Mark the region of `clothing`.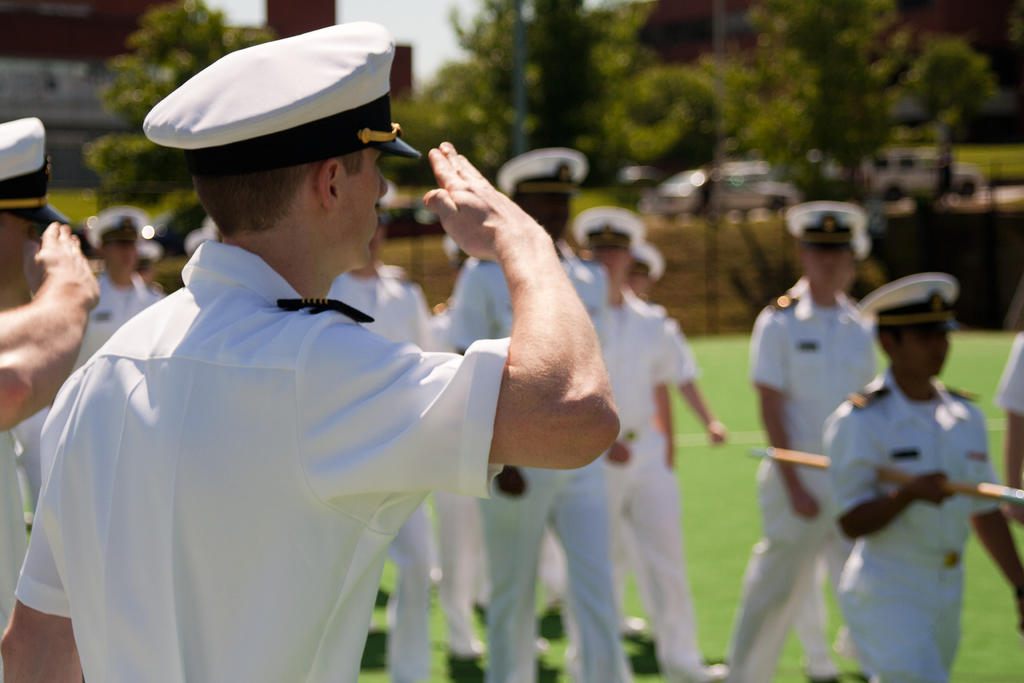
Region: locate(13, 236, 510, 682).
